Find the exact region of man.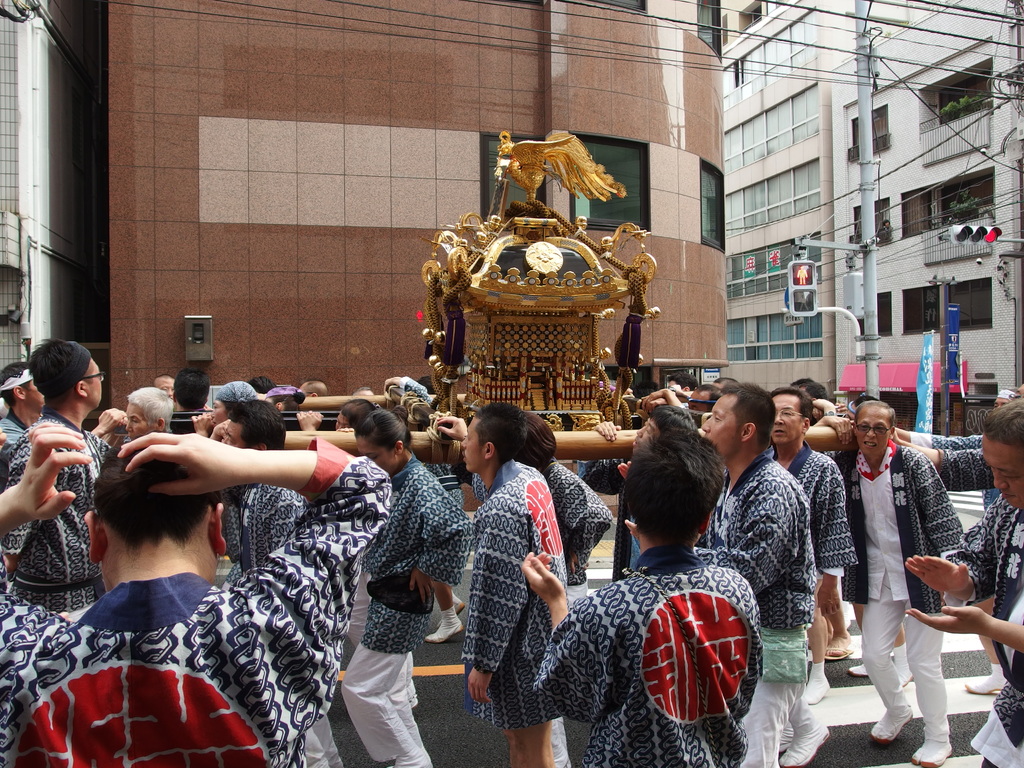
Exact region: (219,397,344,767).
